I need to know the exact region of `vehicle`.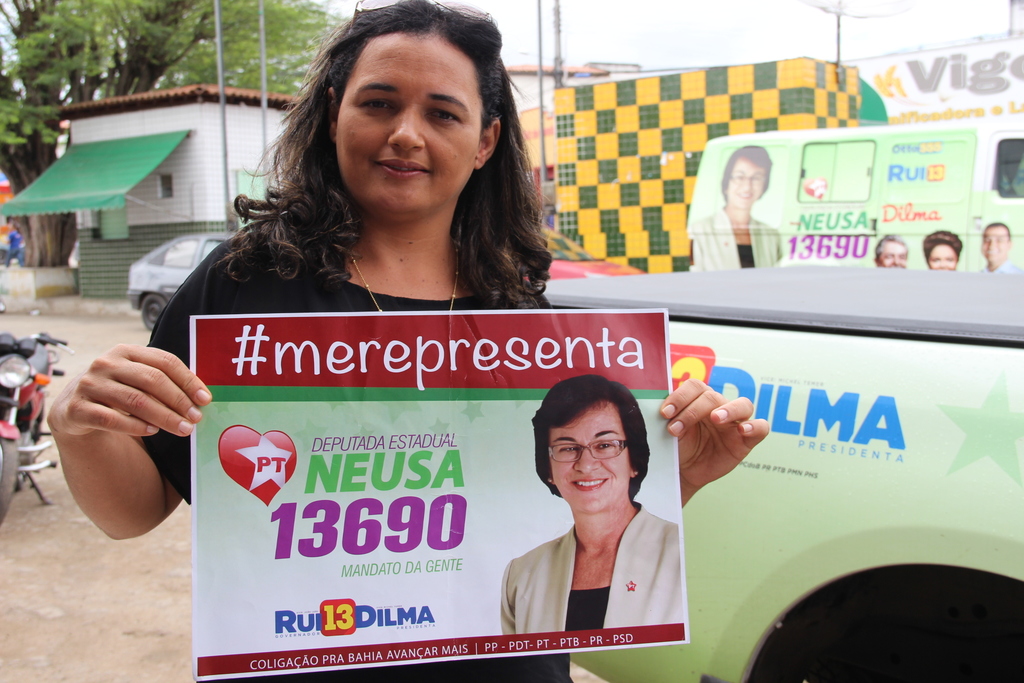
Region: 118 231 238 333.
